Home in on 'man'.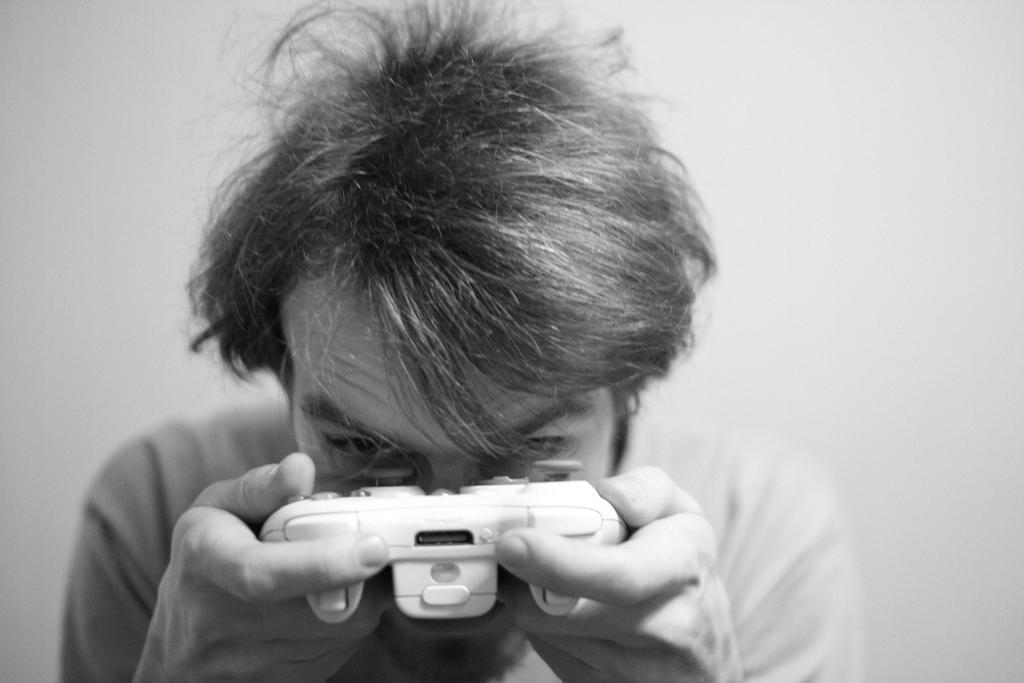
Homed in at 44/29/857/659.
